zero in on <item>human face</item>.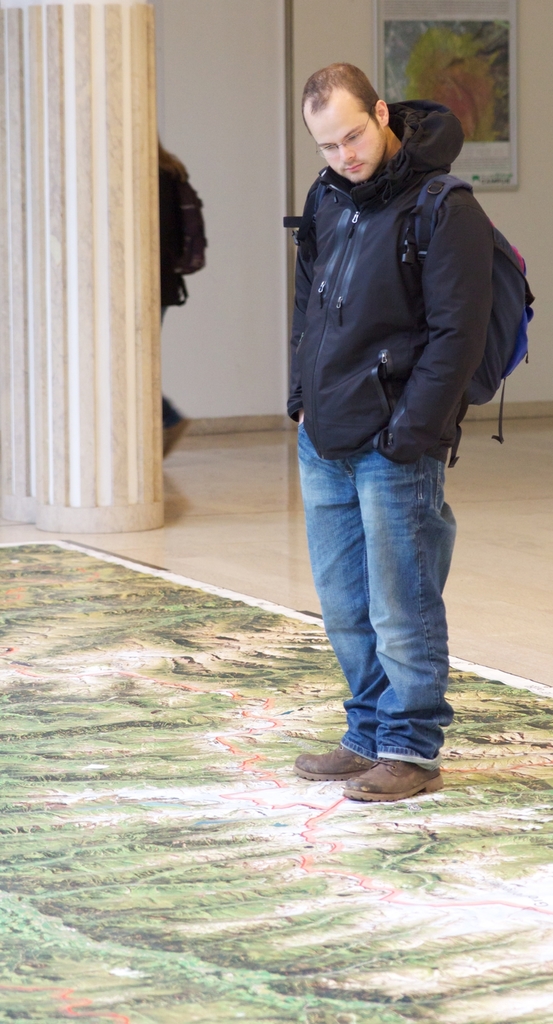
Zeroed in: {"x1": 304, "y1": 90, "x2": 386, "y2": 184}.
